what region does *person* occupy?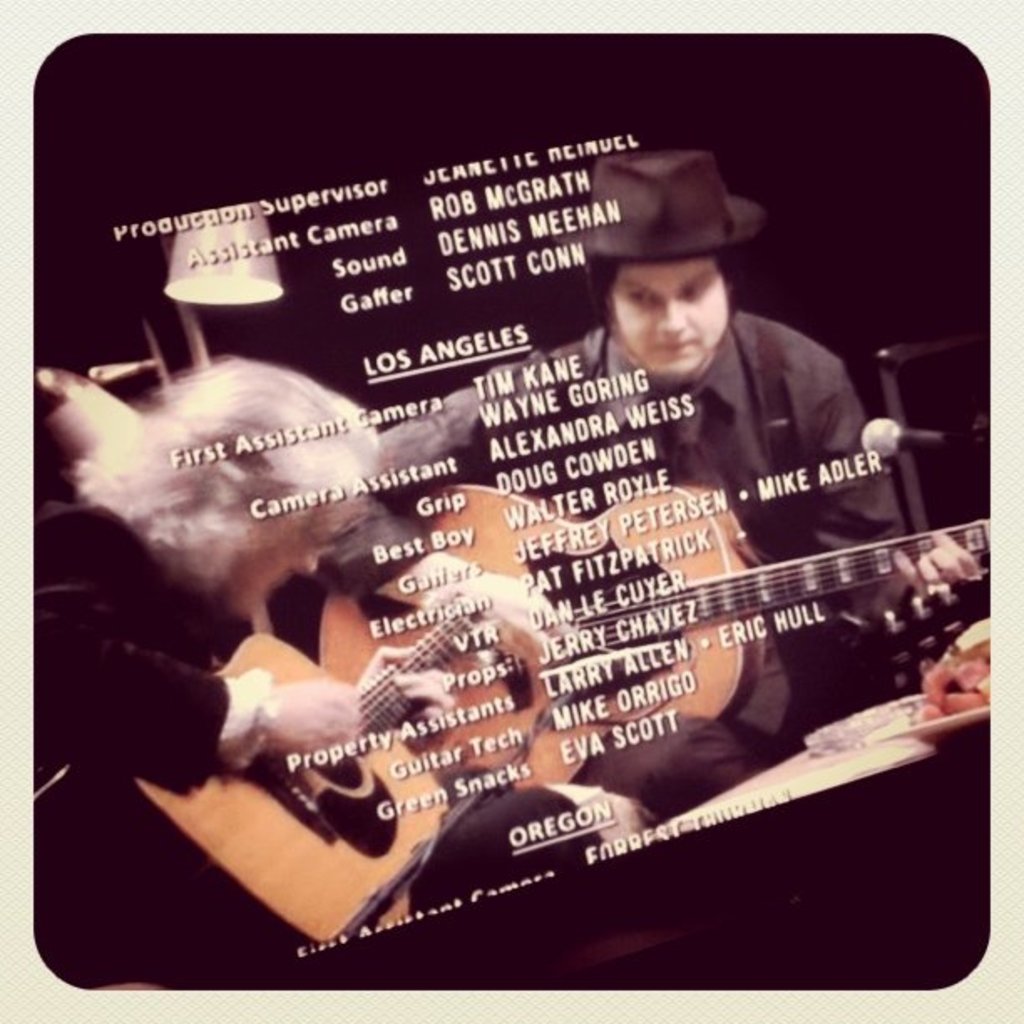
[38,368,510,987].
